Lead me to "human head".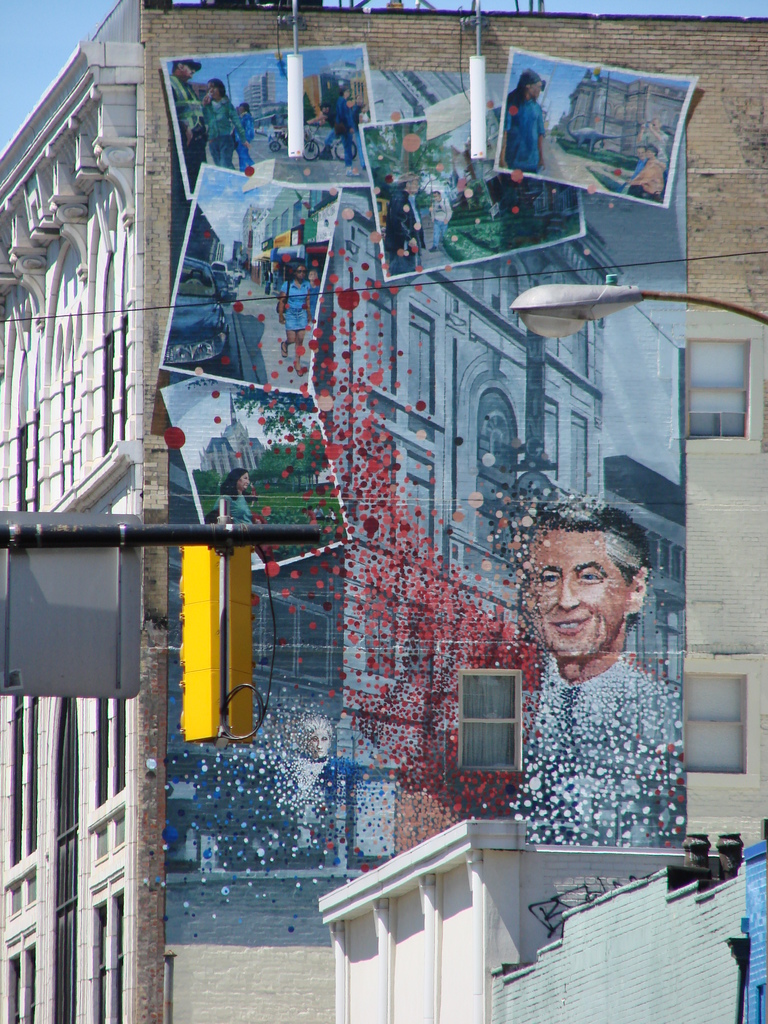
Lead to 515/506/660/662.
